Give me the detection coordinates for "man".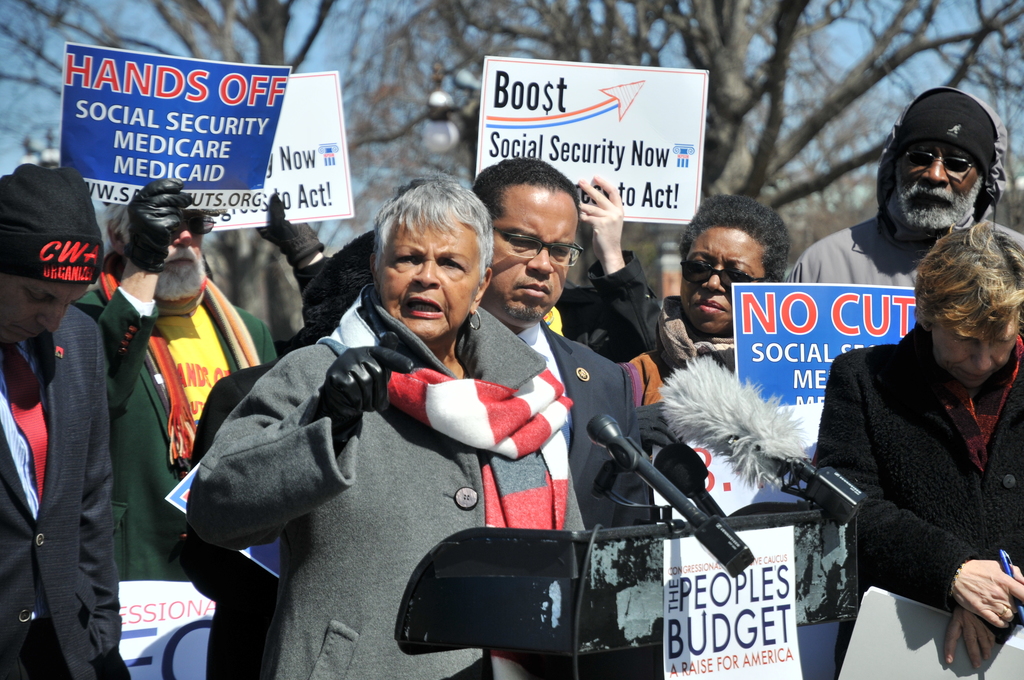
780 86 1008 291.
